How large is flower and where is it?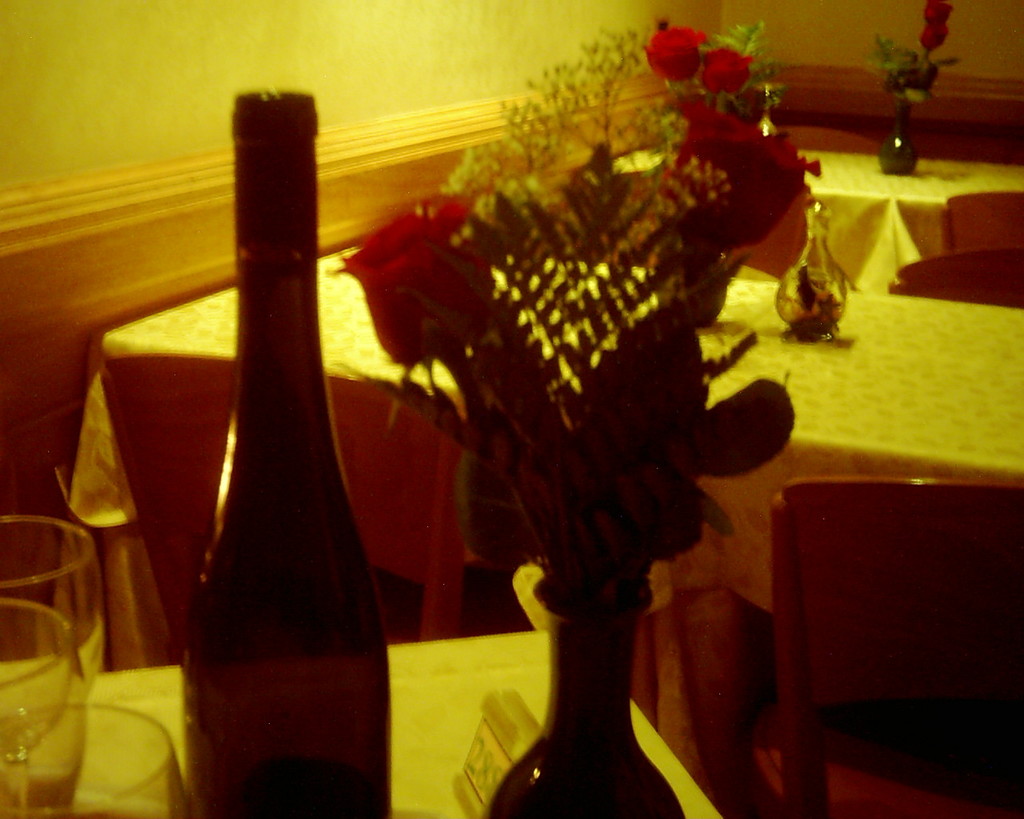
Bounding box: (920, 21, 946, 50).
